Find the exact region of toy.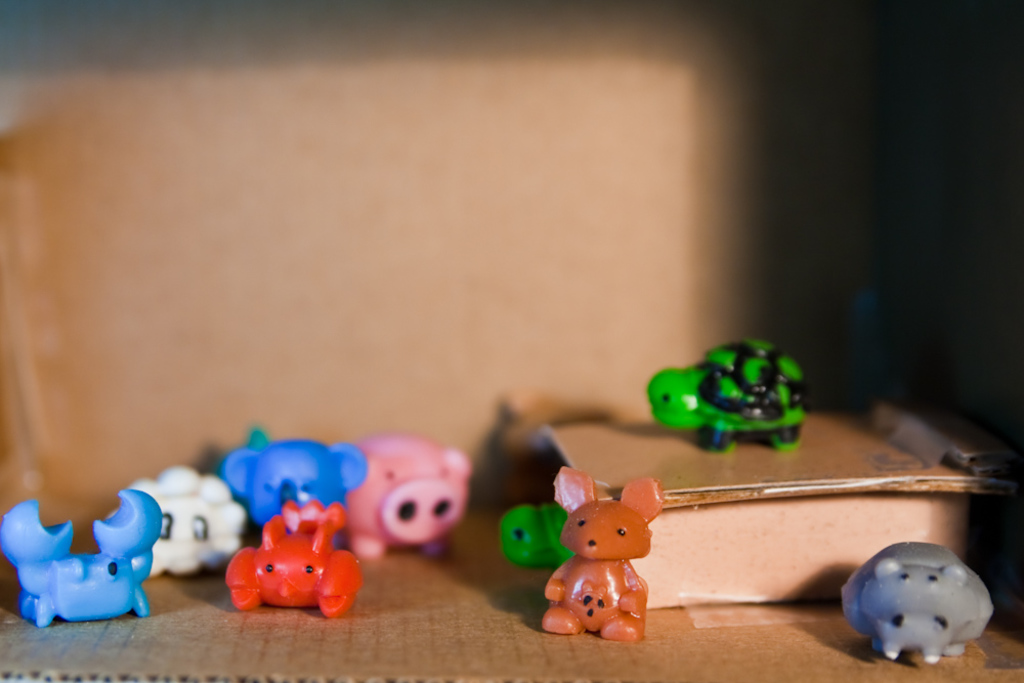
Exact region: x1=544 y1=472 x2=666 y2=641.
